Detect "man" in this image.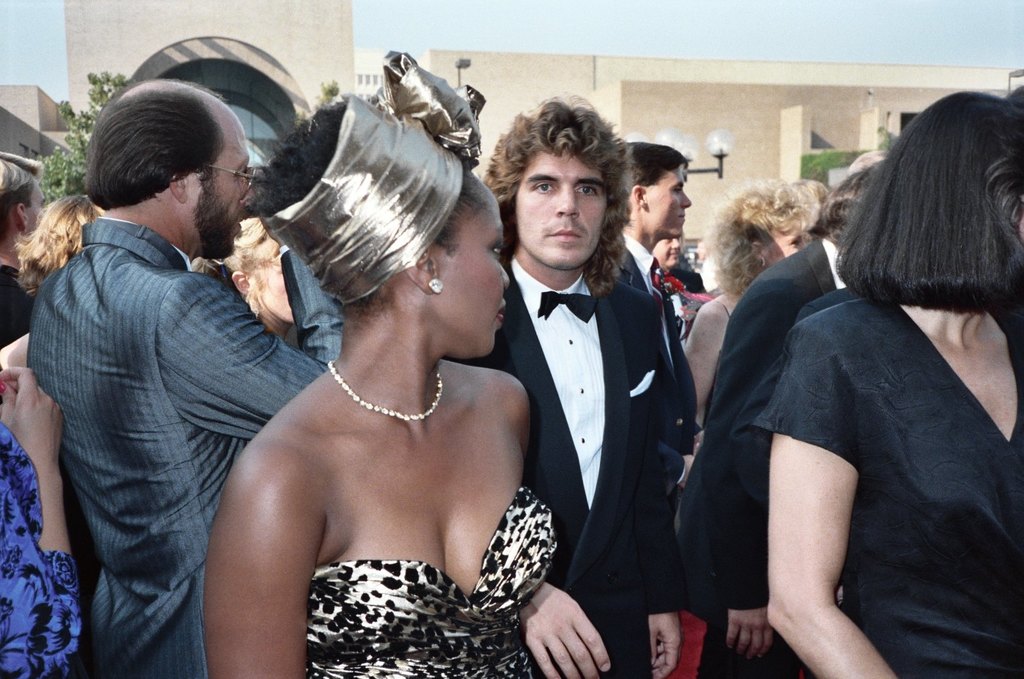
Detection: pyautogui.locateOnScreen(472, 119, 708, 661).
